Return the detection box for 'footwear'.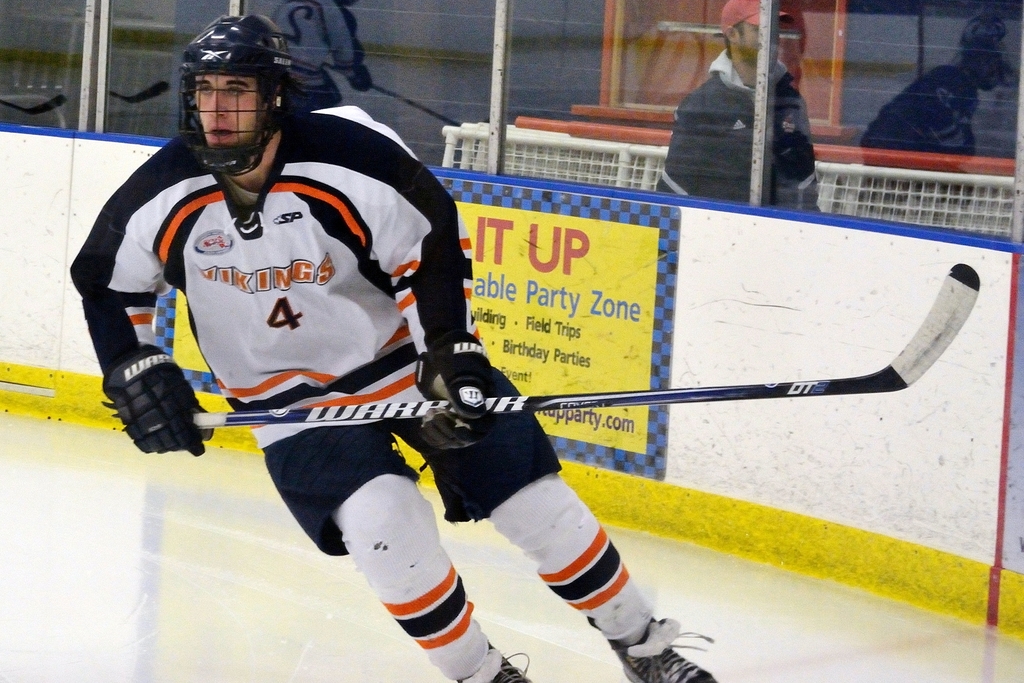
487 647 532 682.
